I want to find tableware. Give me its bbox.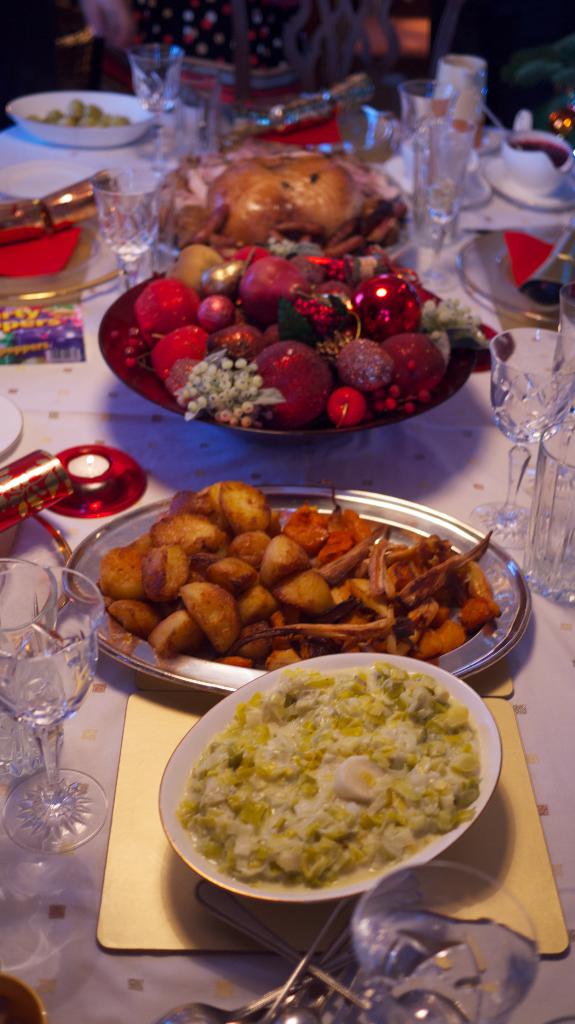
Rect(464, 330, 574, 549).
